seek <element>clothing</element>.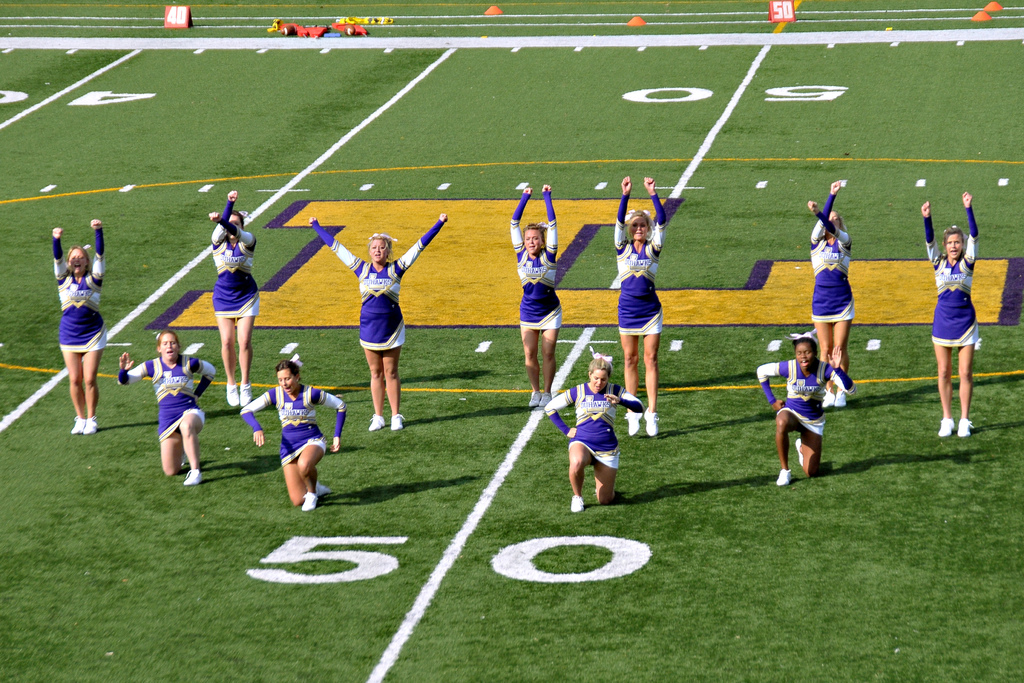
{"x1": 612, "y1": 194, "x2": 678, "y2": 339}.
